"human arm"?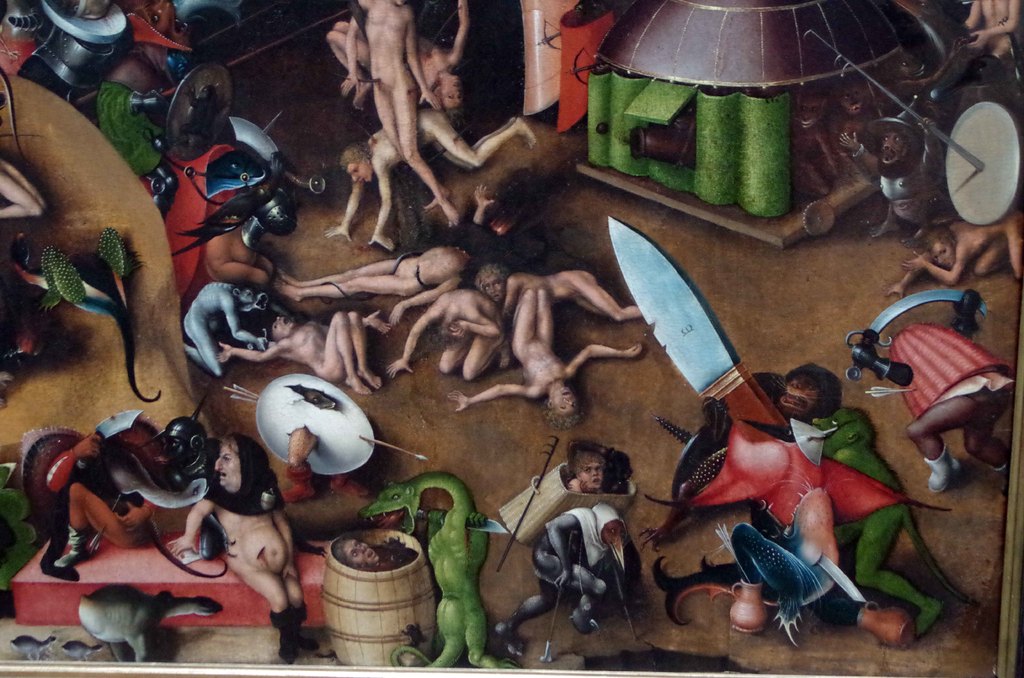
[x1=449, y1=0, x2=474, y2=65]
